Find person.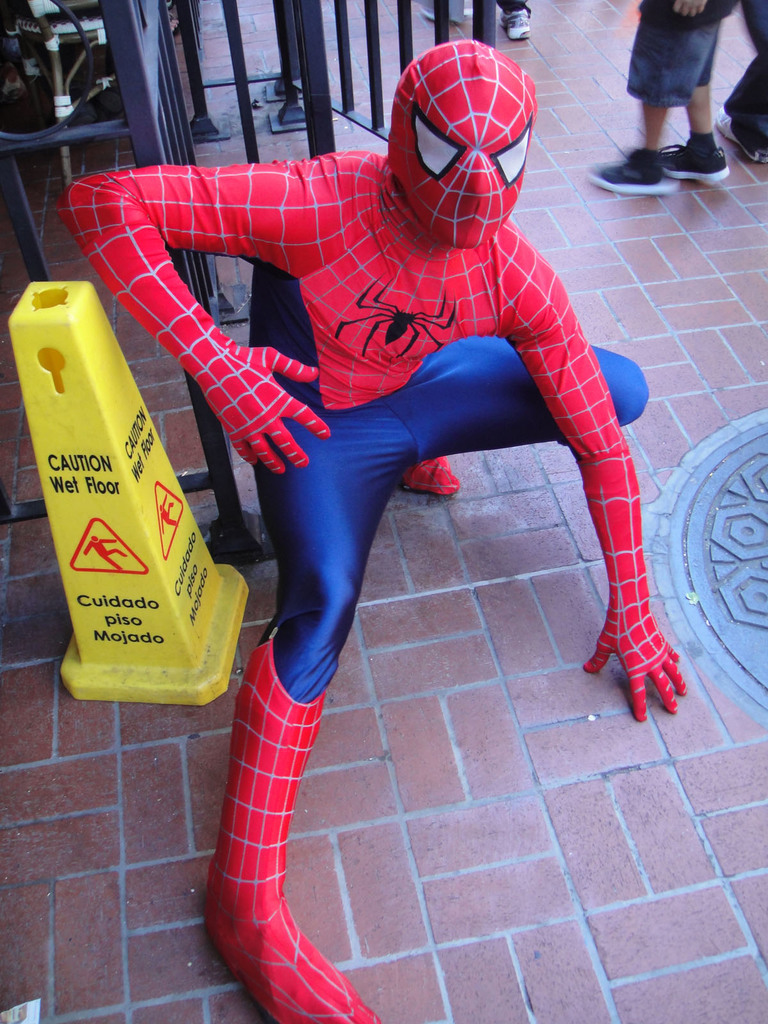
bbox=(57, 34, 687, 1023).
